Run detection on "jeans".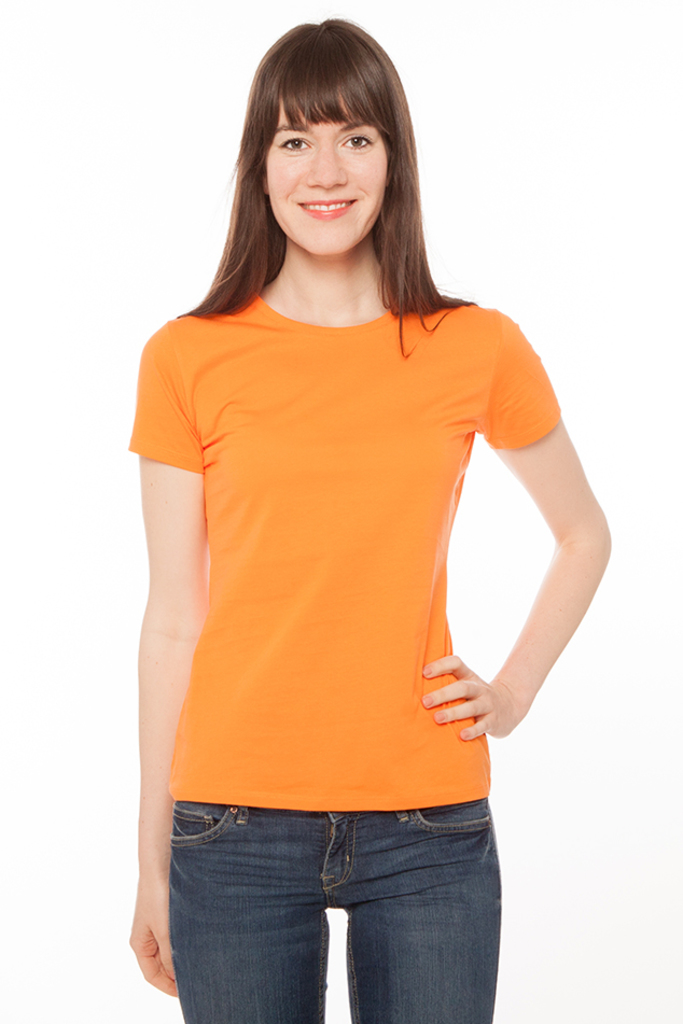
Result: <box>147,780,526,1020</box>.
